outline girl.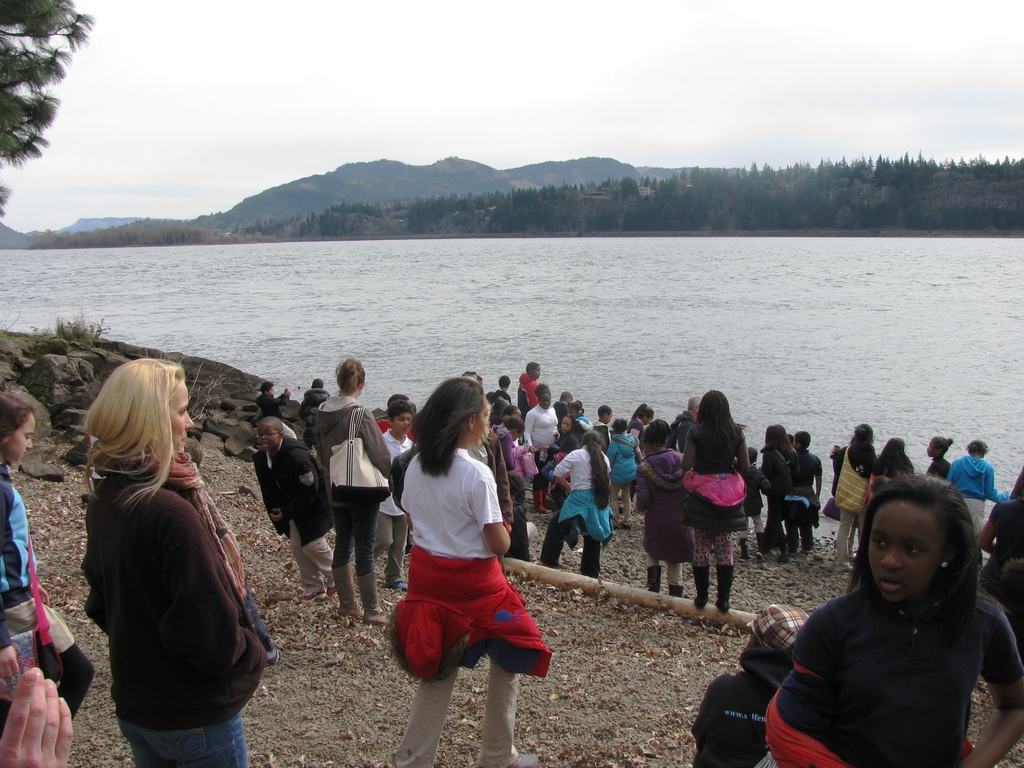
Outline: bbox=(637, 420, 690, 601).
